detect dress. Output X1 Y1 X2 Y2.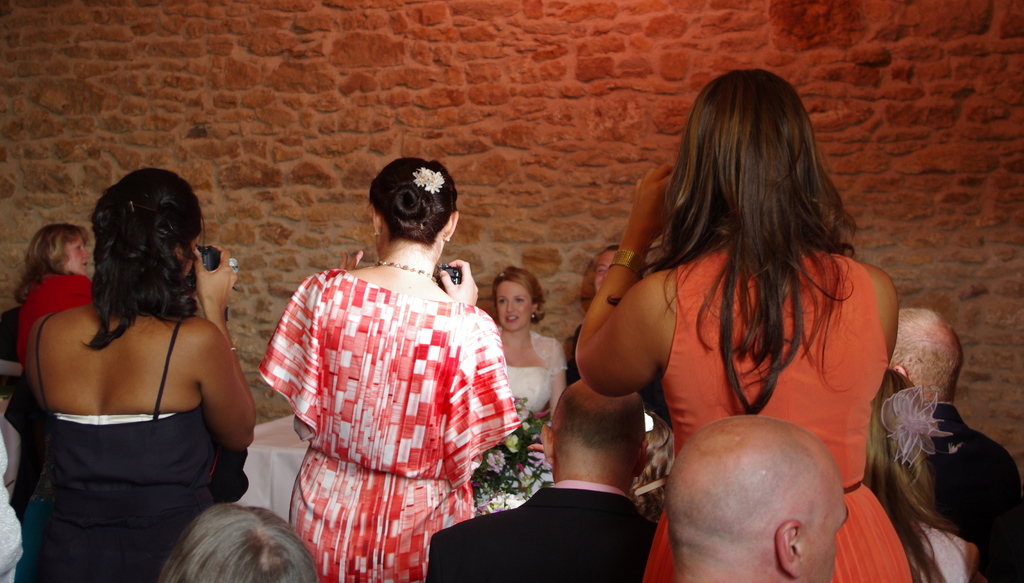
640 250 913 582.
